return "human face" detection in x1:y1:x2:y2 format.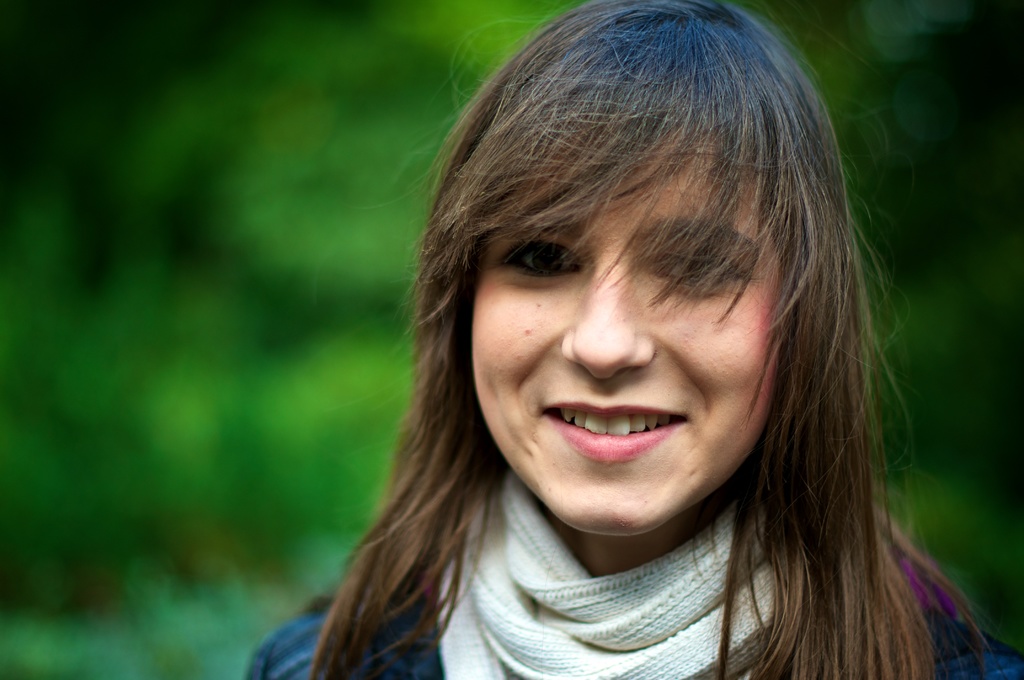
470:138:780:531.
